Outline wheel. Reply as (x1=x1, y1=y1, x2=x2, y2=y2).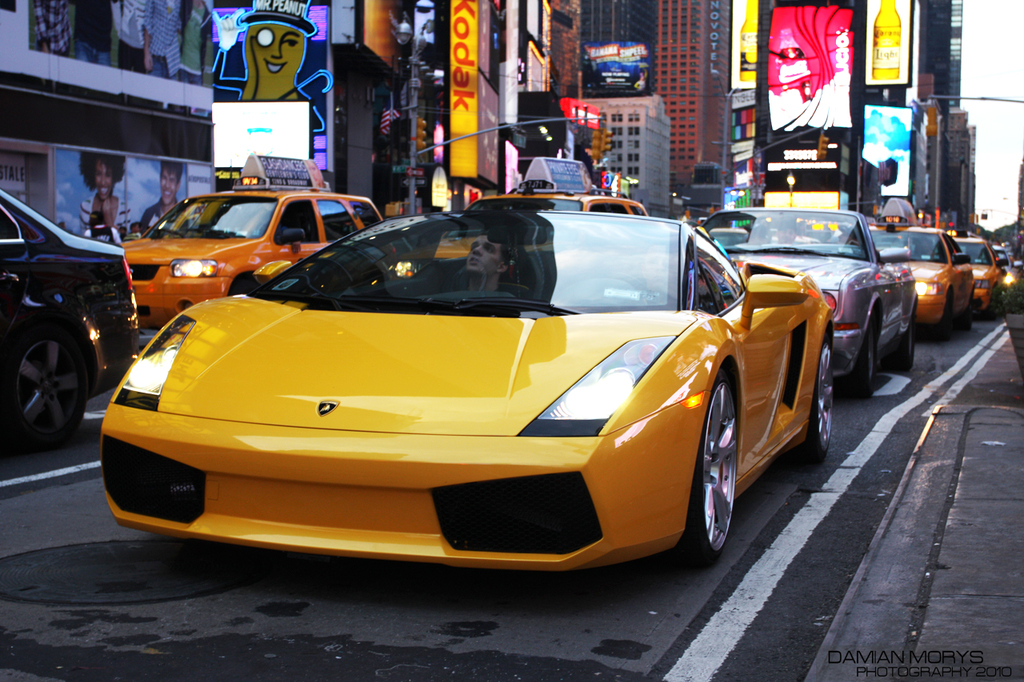
(x1=0, y1=321, x2=90, y2=452).
